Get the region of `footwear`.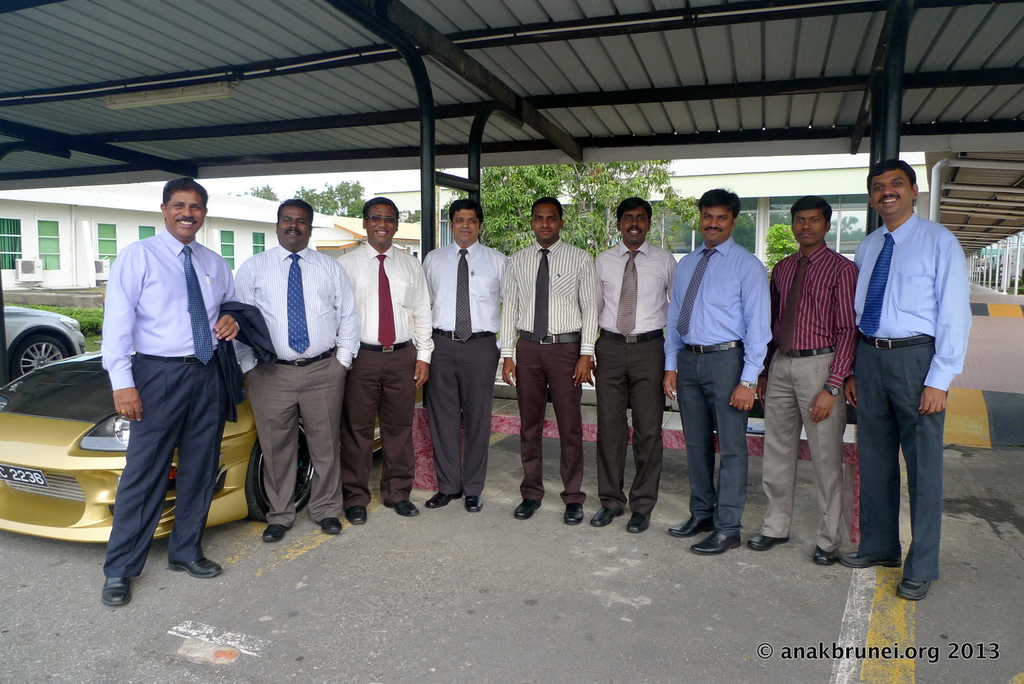
Rect(669, 516, 716, 537).
